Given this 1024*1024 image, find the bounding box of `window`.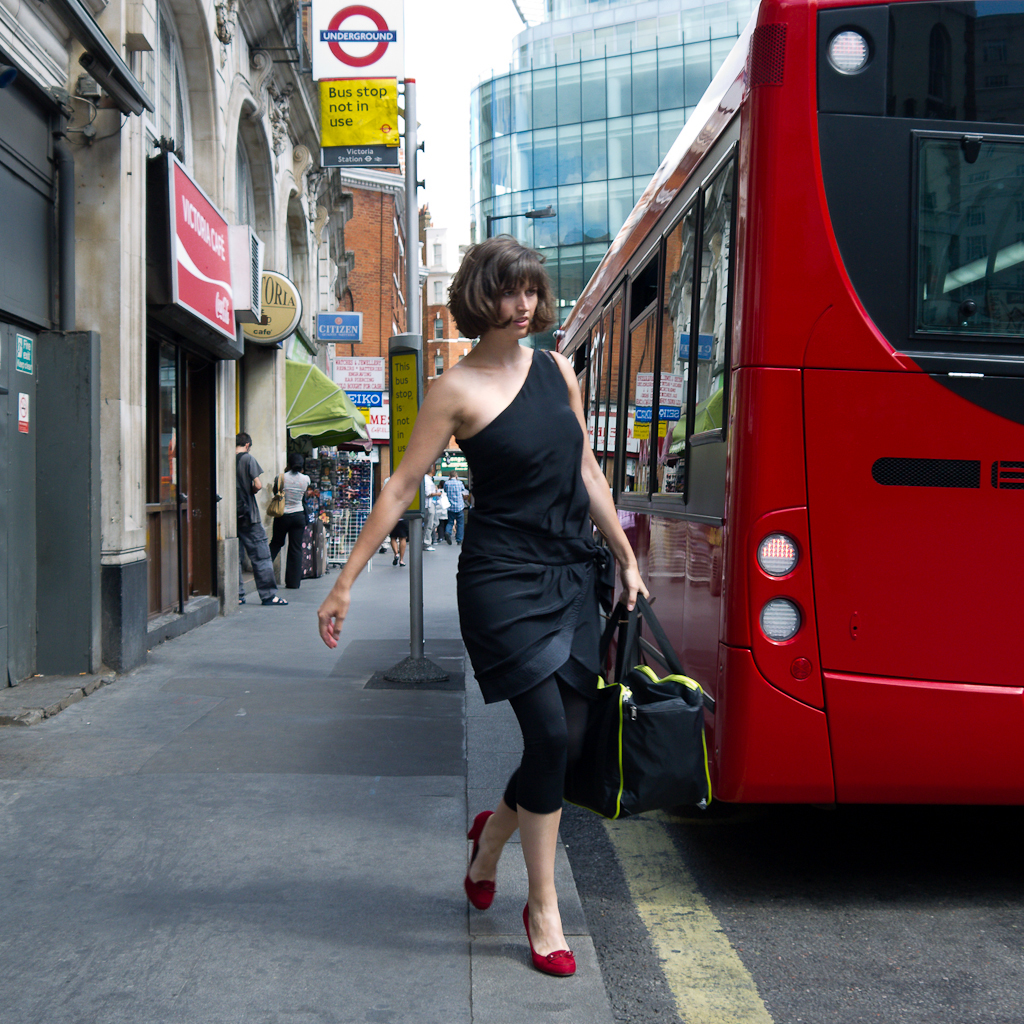
BBox(435, 357, 444, 373).
